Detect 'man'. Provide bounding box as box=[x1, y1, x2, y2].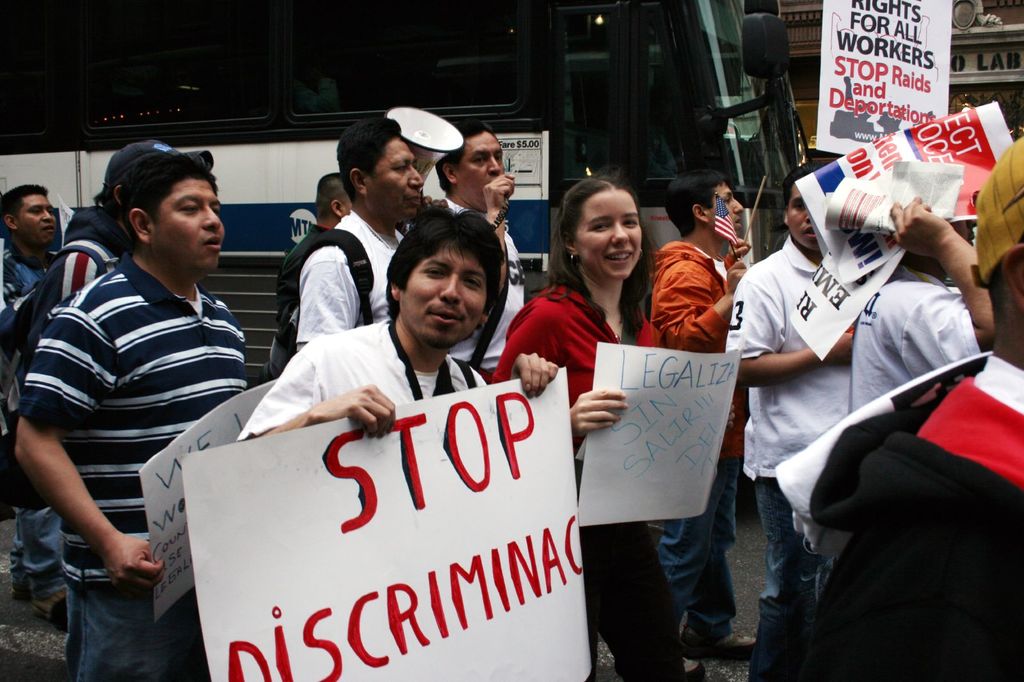
box=[812, 131, 1023, 681].
